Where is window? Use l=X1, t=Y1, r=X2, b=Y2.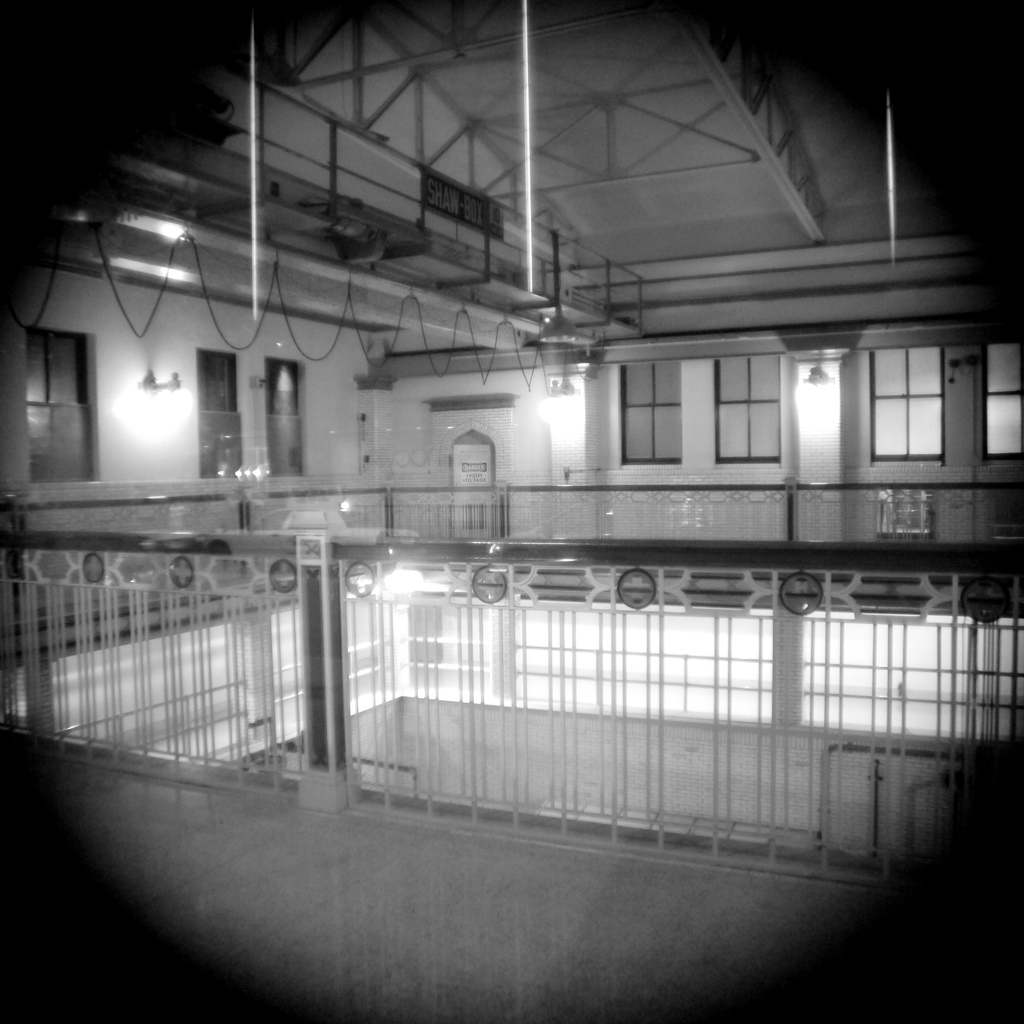
l=577, t=330, r=915, b=498.
